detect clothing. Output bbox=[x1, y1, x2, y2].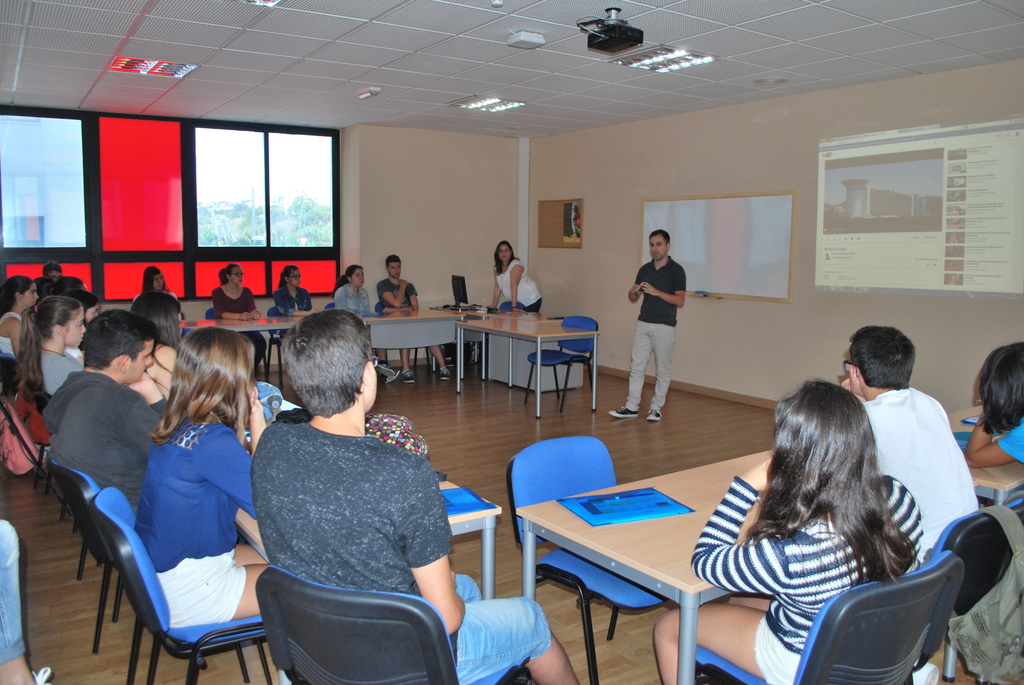
bbox=[1003, 421, 1023, 468].
